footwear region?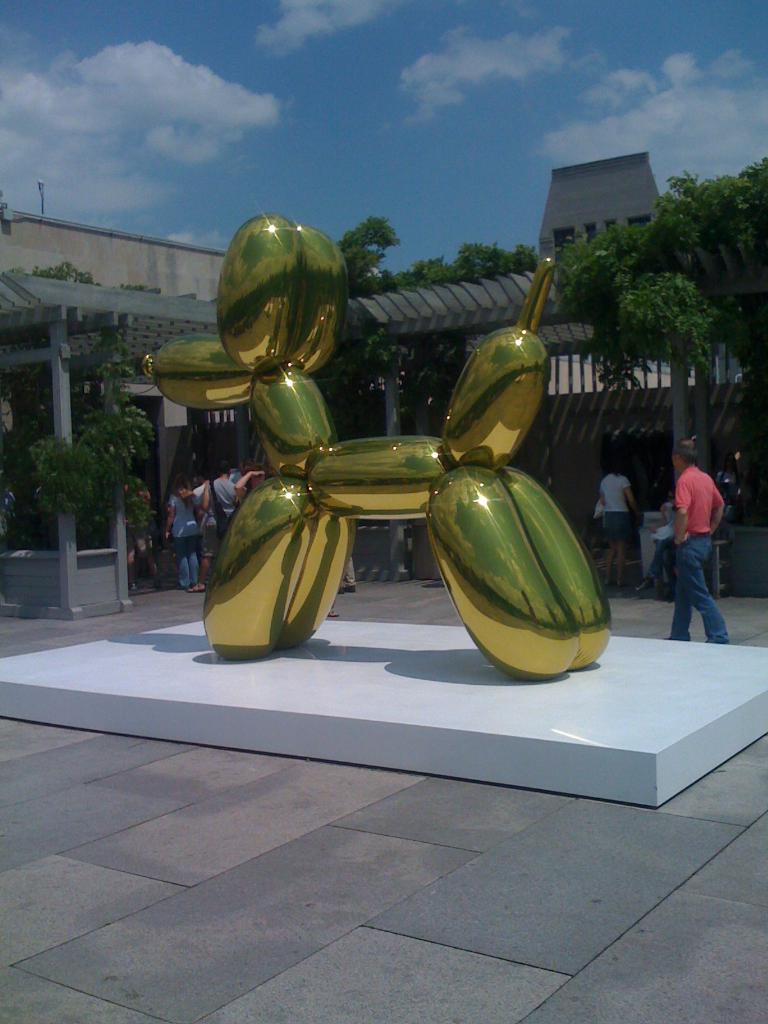
[324, 609, 339, 618]
